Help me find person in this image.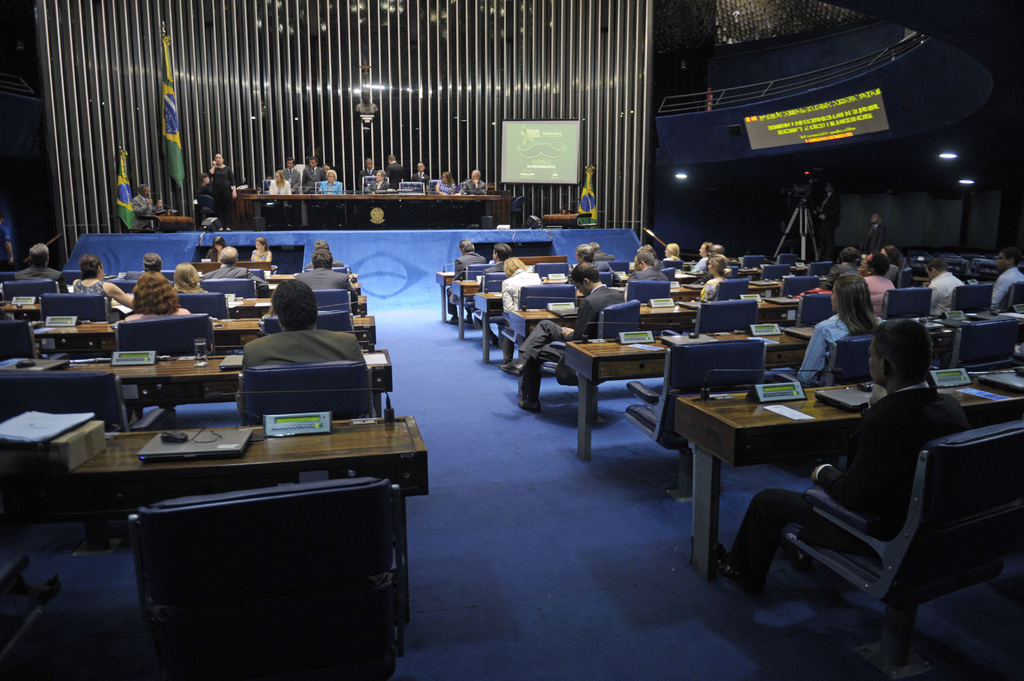
Found it: {"x1": 355, "y1": 156, "x2": 376, "y2": 188}.
